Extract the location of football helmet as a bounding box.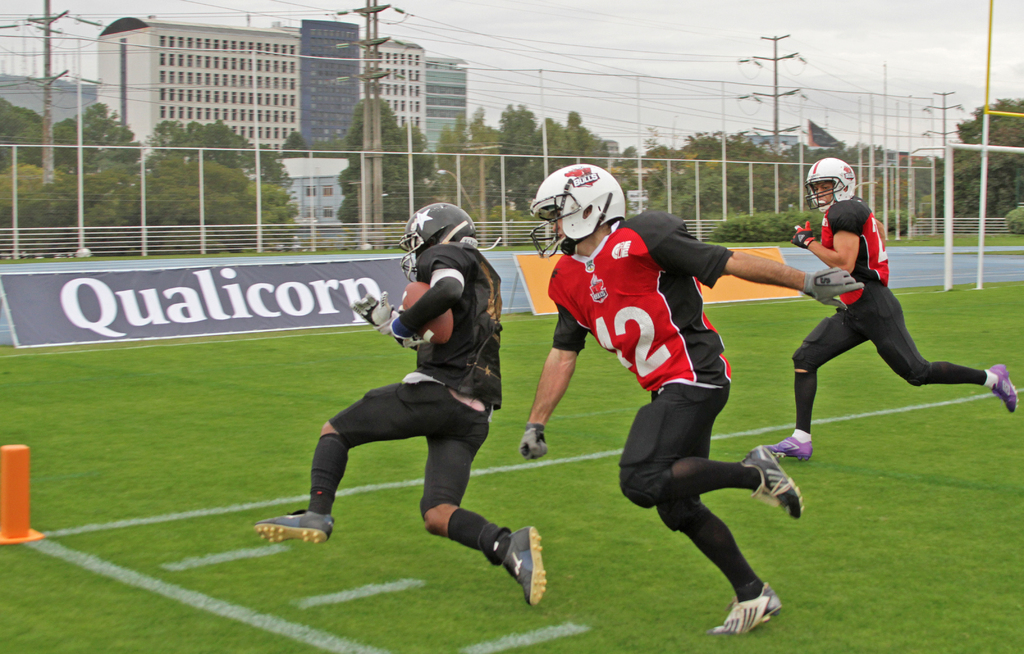
(803, 159, 855, 215).
